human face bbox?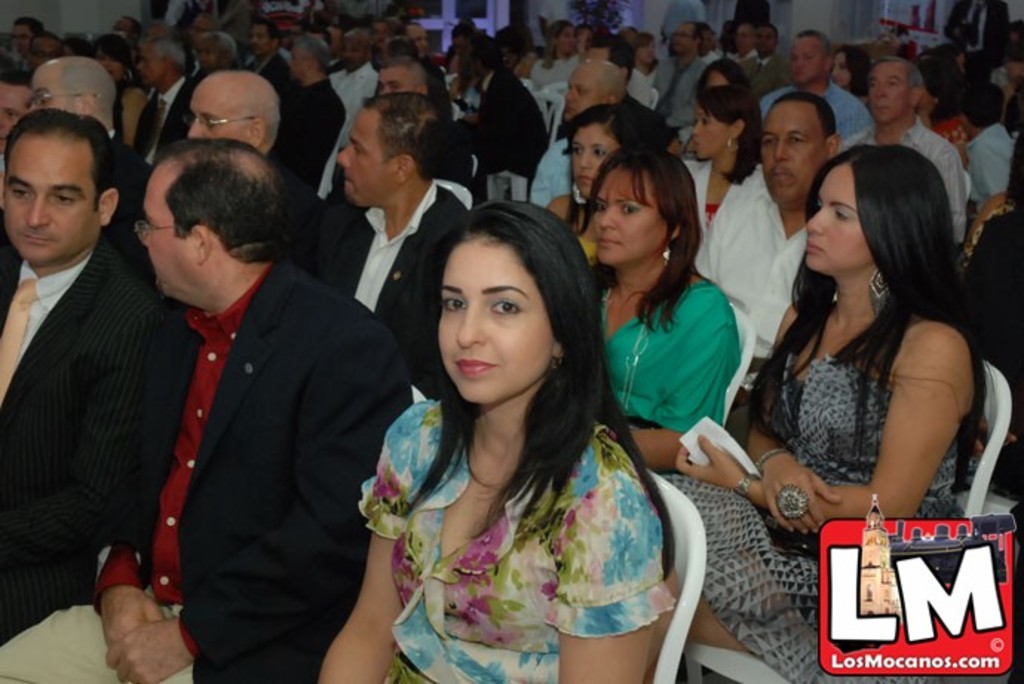
x1=585 y1=165 x2=668 y2=261
